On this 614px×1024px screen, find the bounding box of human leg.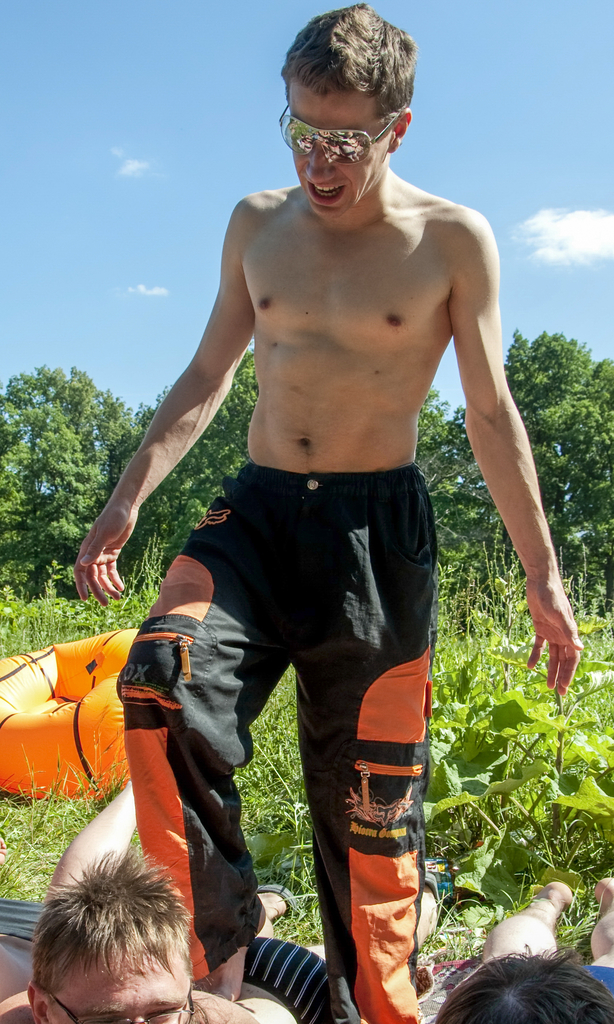
Bounding box: box=[585, 879, 613, 986].
